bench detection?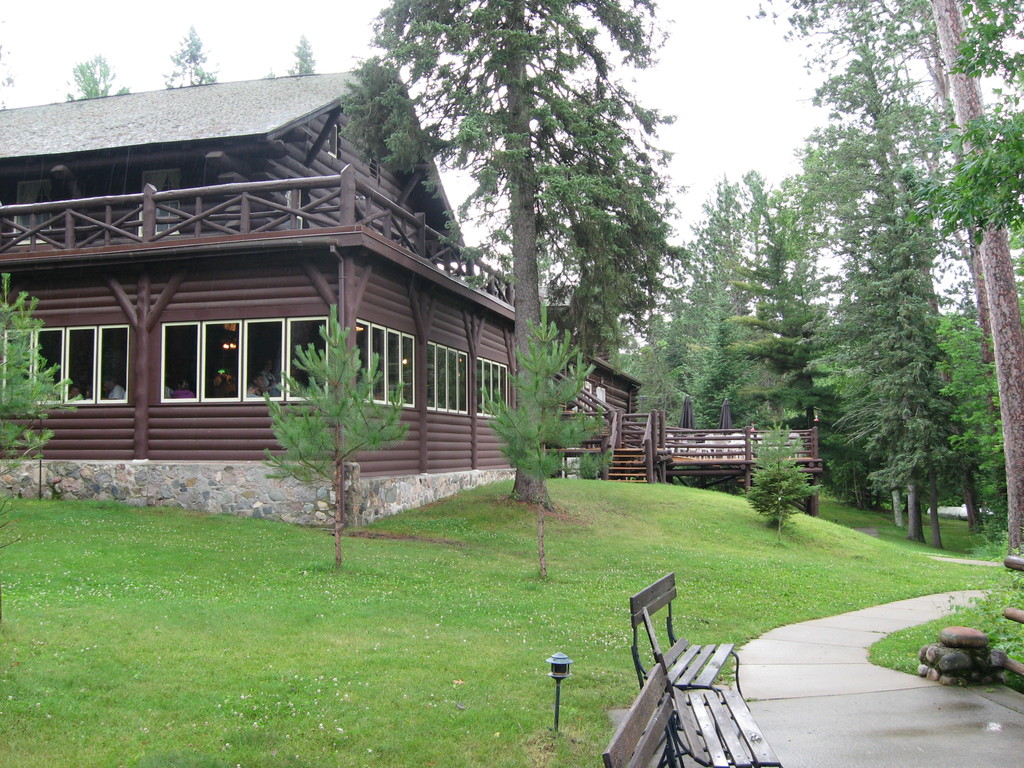
644 606 782 765
